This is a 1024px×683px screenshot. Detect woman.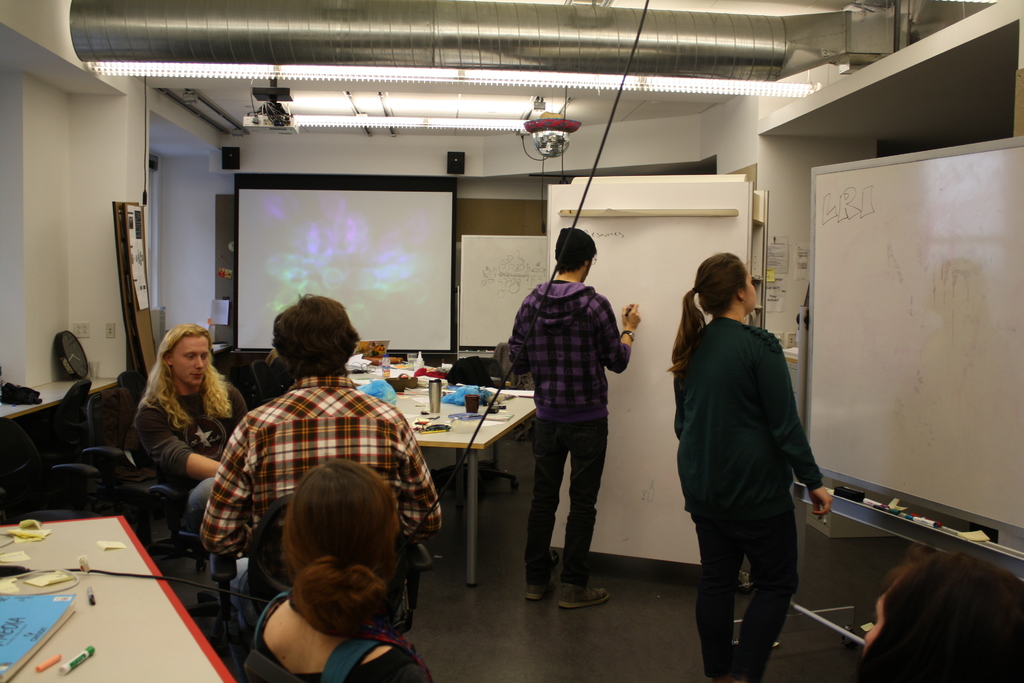
BBox(850, 550, 1023, 682).
